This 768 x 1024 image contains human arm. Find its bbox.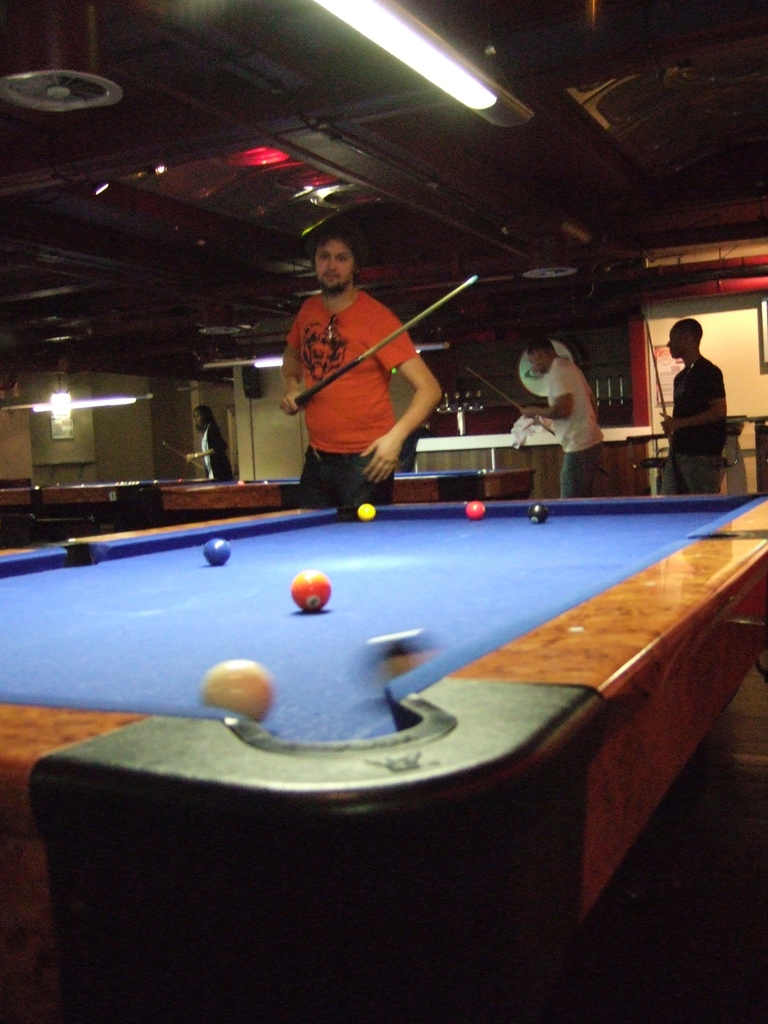
273/305/300/424.
